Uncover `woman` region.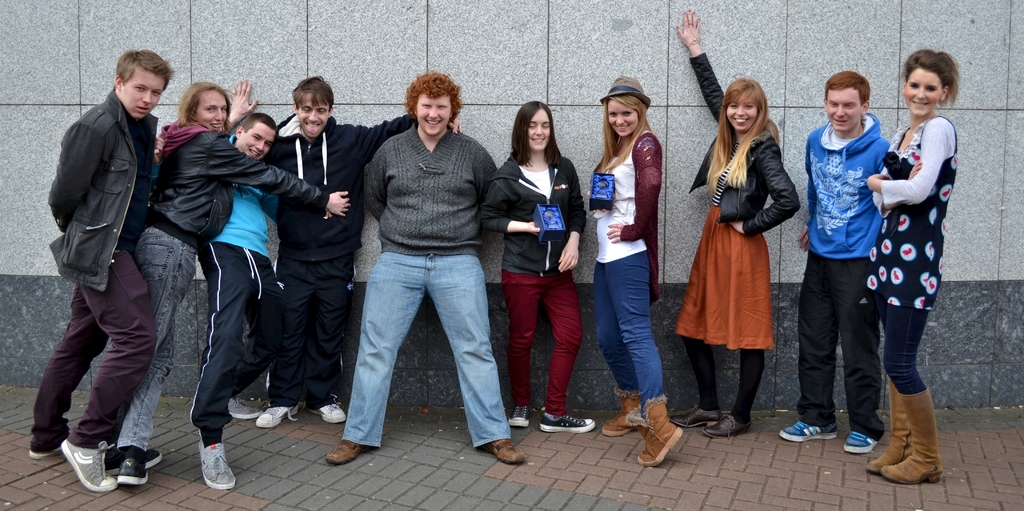
Uncovered: Rect(492, 103, 583, 437).
